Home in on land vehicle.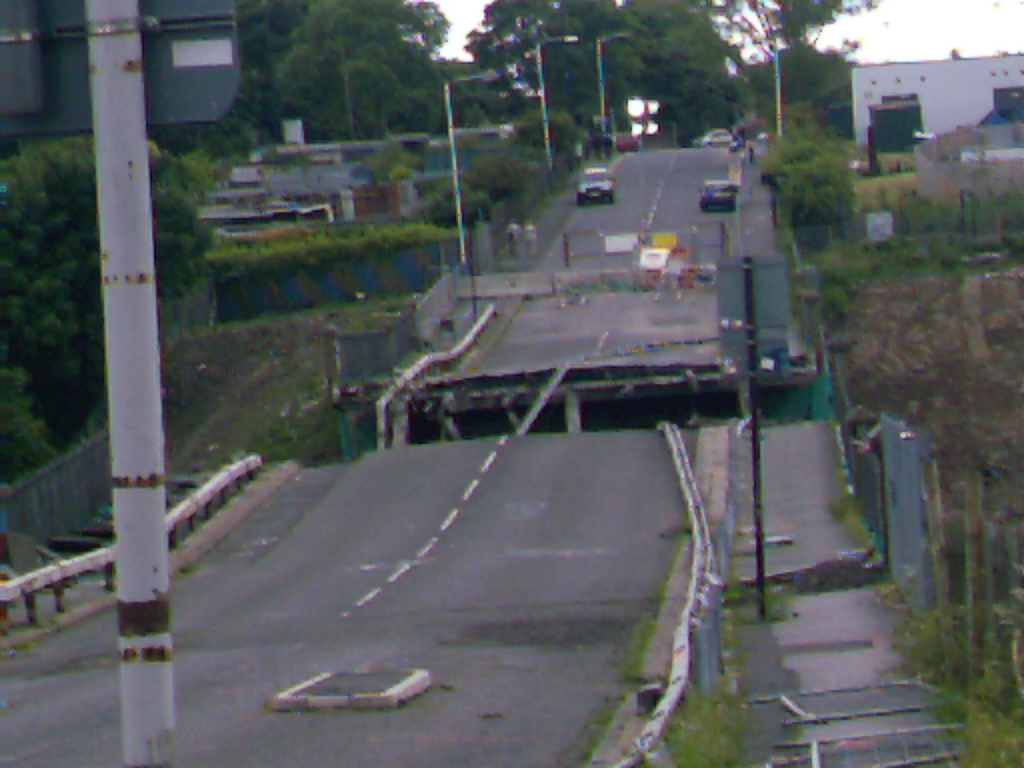
Homed in at rect(578, 162, 615, 202).
